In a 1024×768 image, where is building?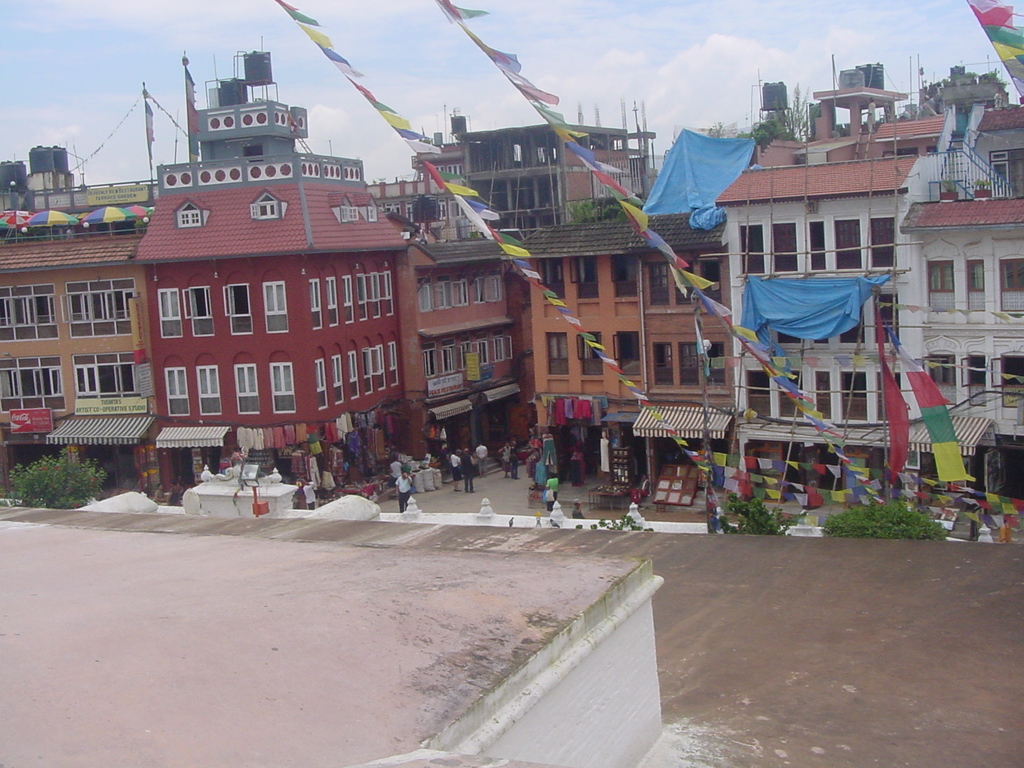
BBox(717, 154, 918, 493).
